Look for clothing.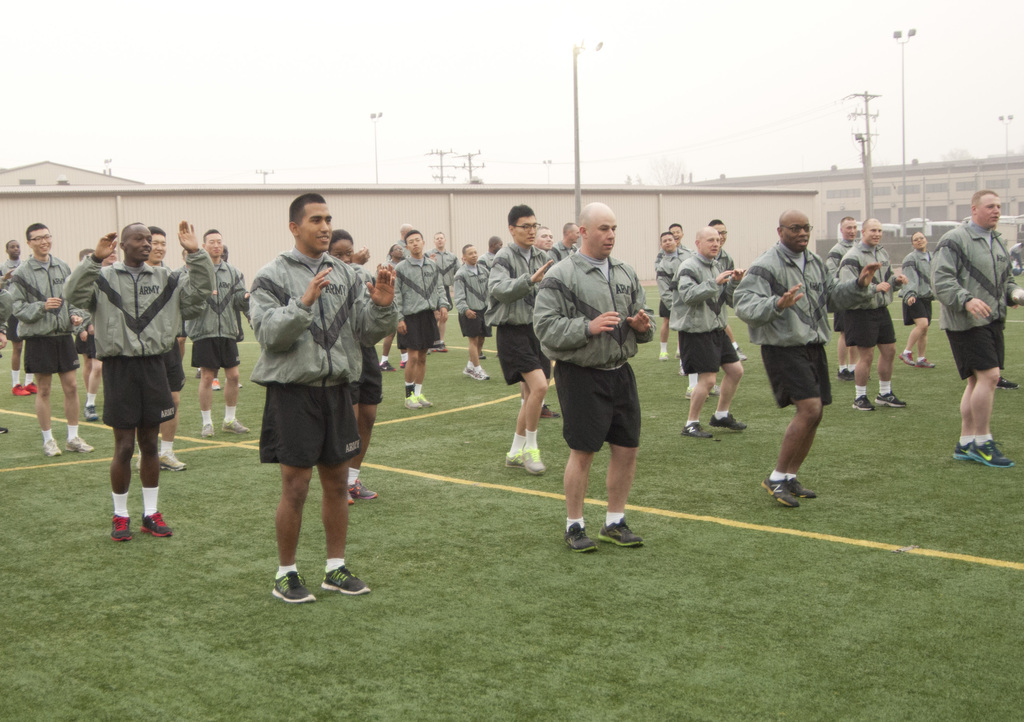
Found: bbox(717, 251, 735, 271).
